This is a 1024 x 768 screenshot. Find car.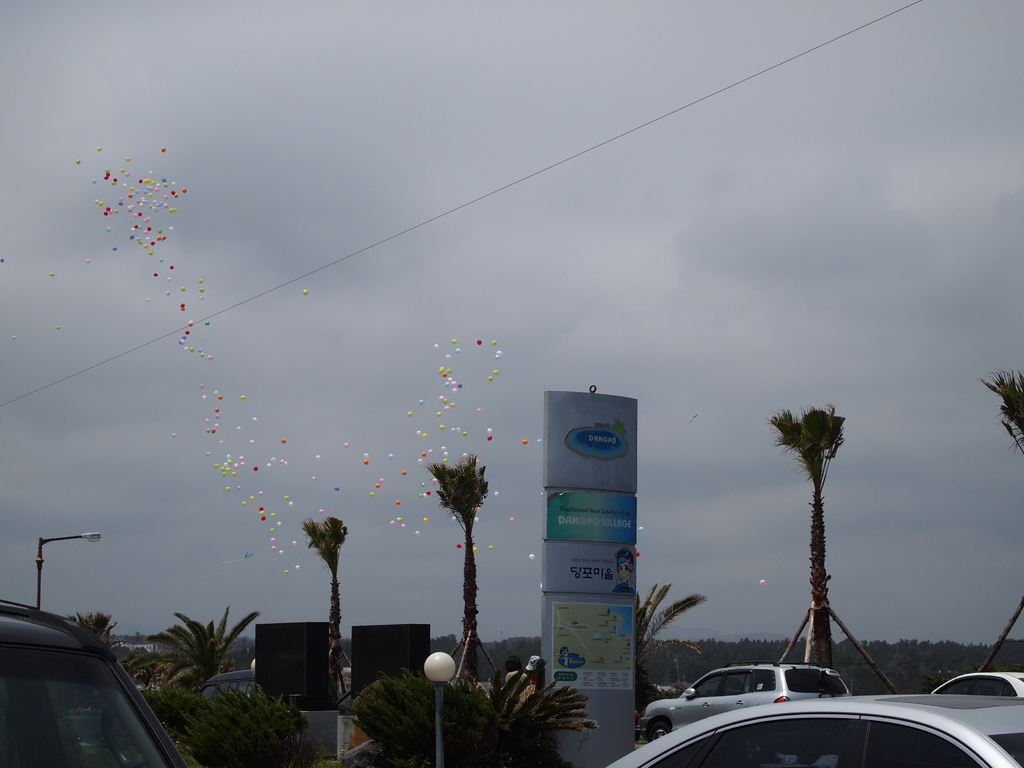
Bounding box: box(933, 667, 1023, 707).
